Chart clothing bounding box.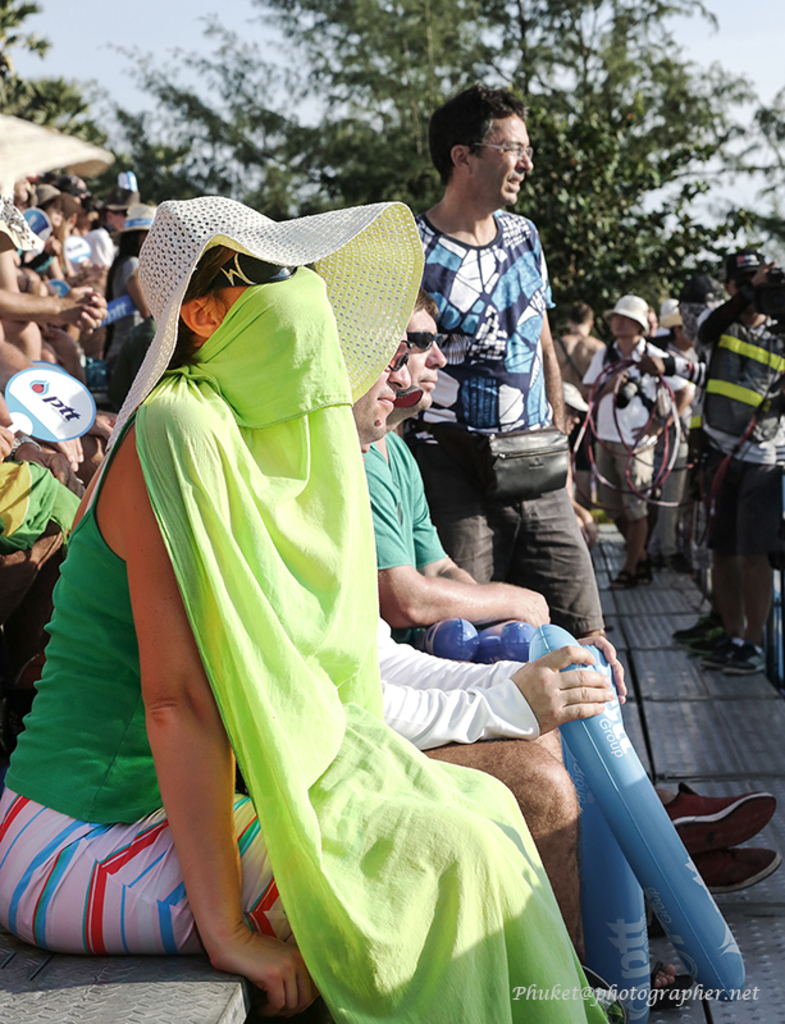
Charted: rect(104, 256, 150, 387).
